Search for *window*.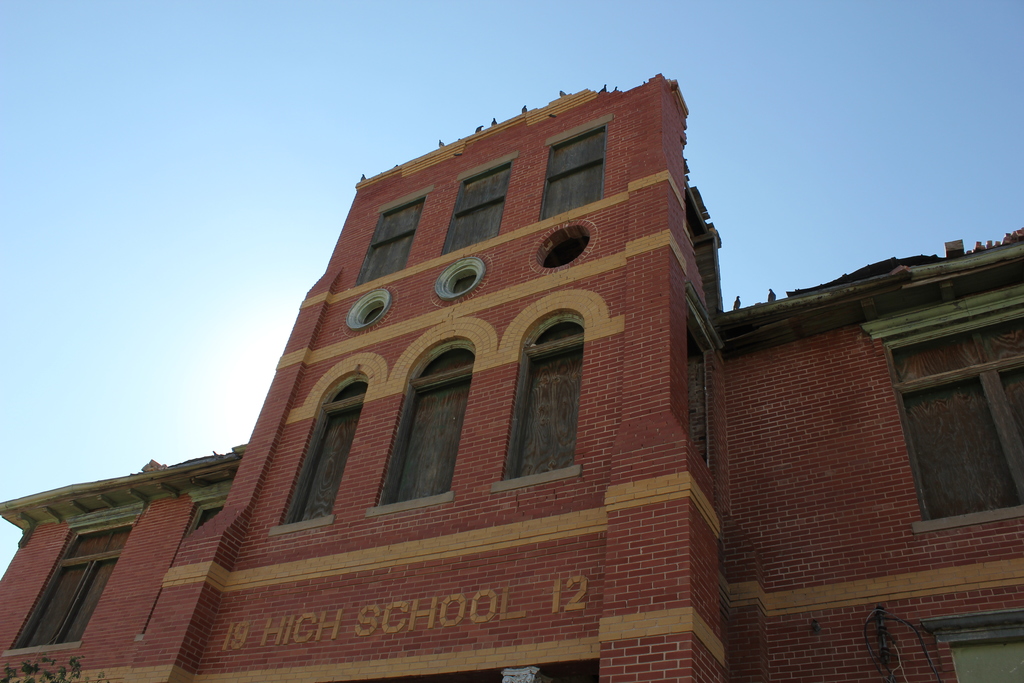
Found at <bbox>540, 110, 611, 215</bbox>.
